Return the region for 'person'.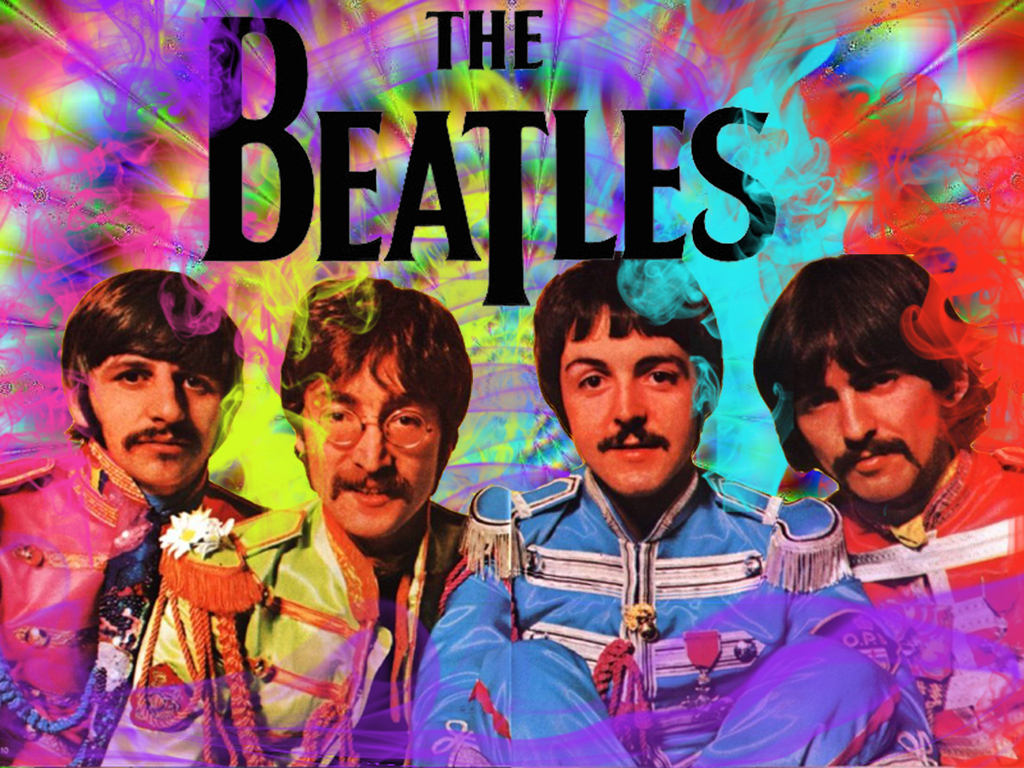
{"x1": 748, "y1": 248, "x2": 1022, "y2": 767}.
